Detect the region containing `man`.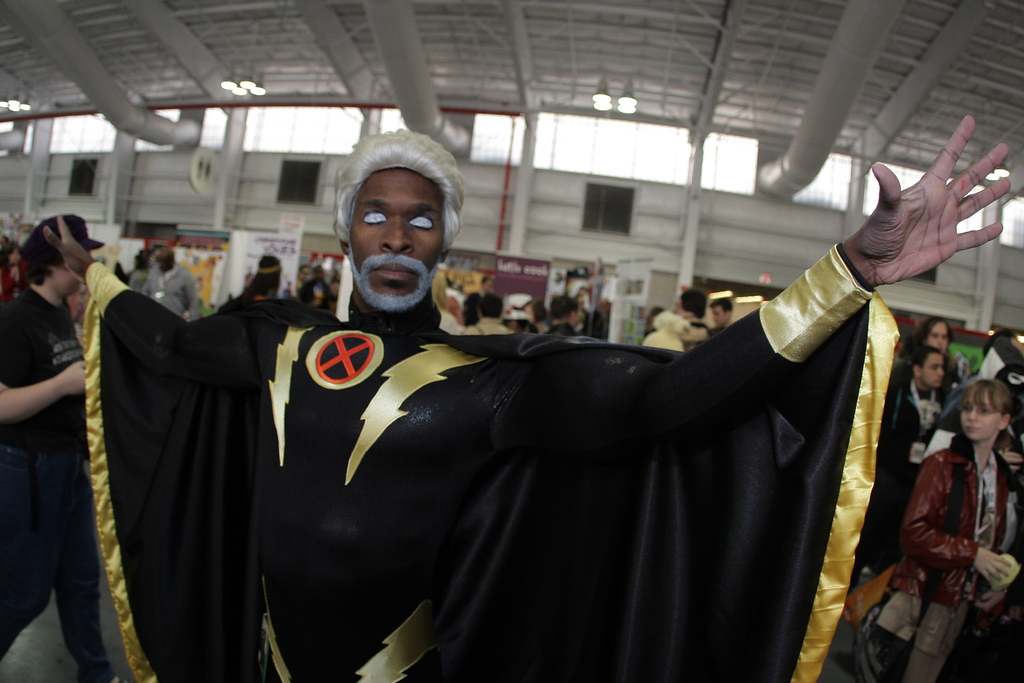
locate(708, 298, 733, 336).
